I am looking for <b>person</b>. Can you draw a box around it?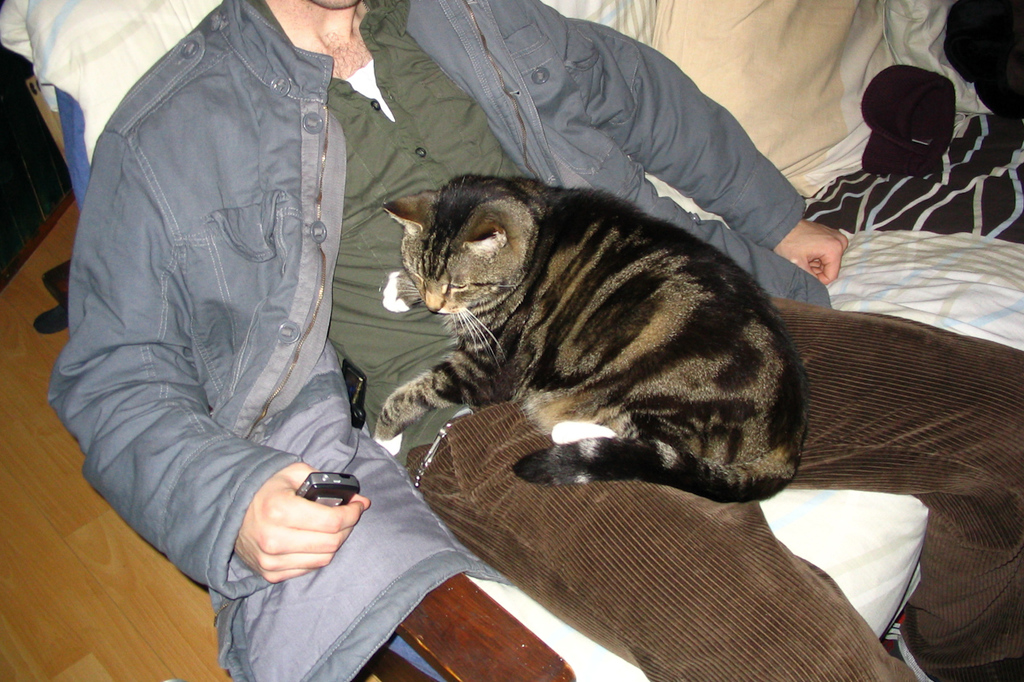
Sure, the bounding box is 49,0,1023,681.
